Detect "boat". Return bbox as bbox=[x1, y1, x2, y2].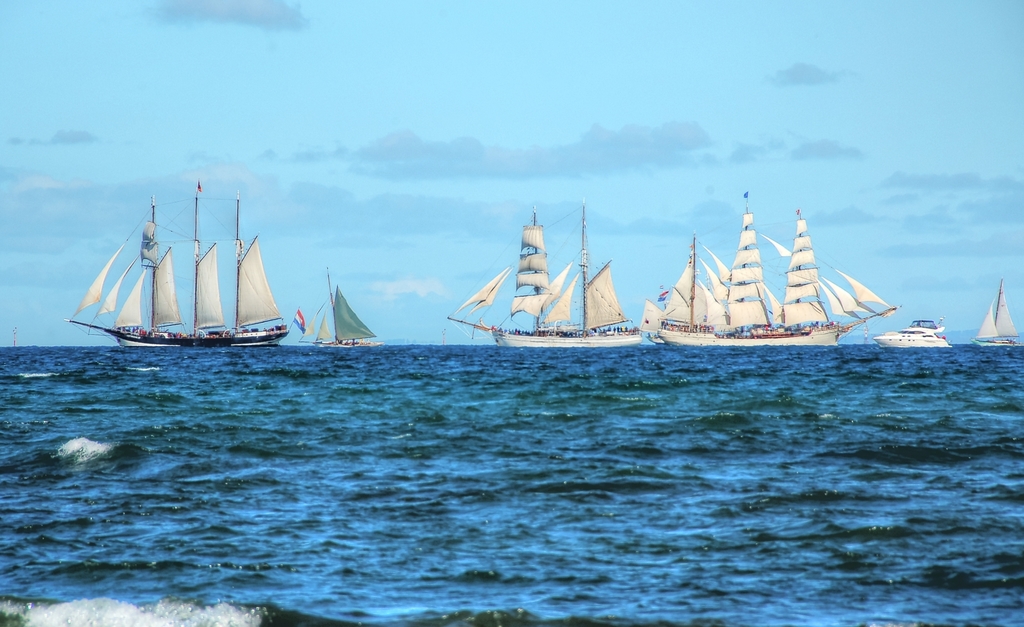
bbox=[316, 311, 345, 357].
